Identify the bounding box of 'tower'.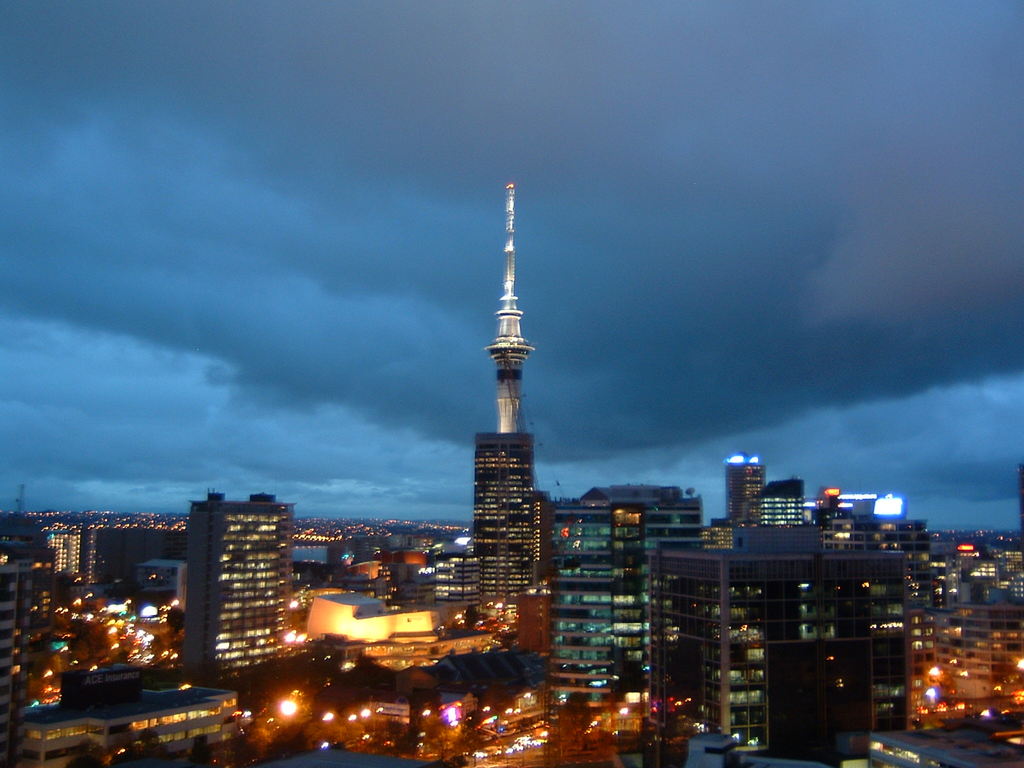
(x1=195, y1=494, x2=281, y2=683).
